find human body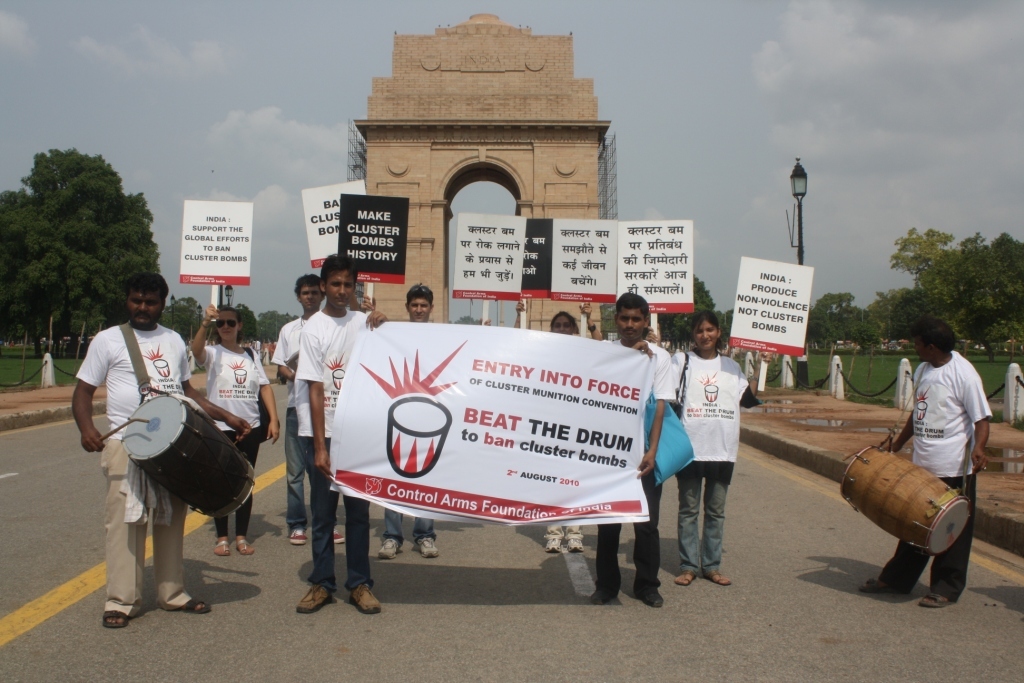
<region>70, 272, 251, 622</region>
